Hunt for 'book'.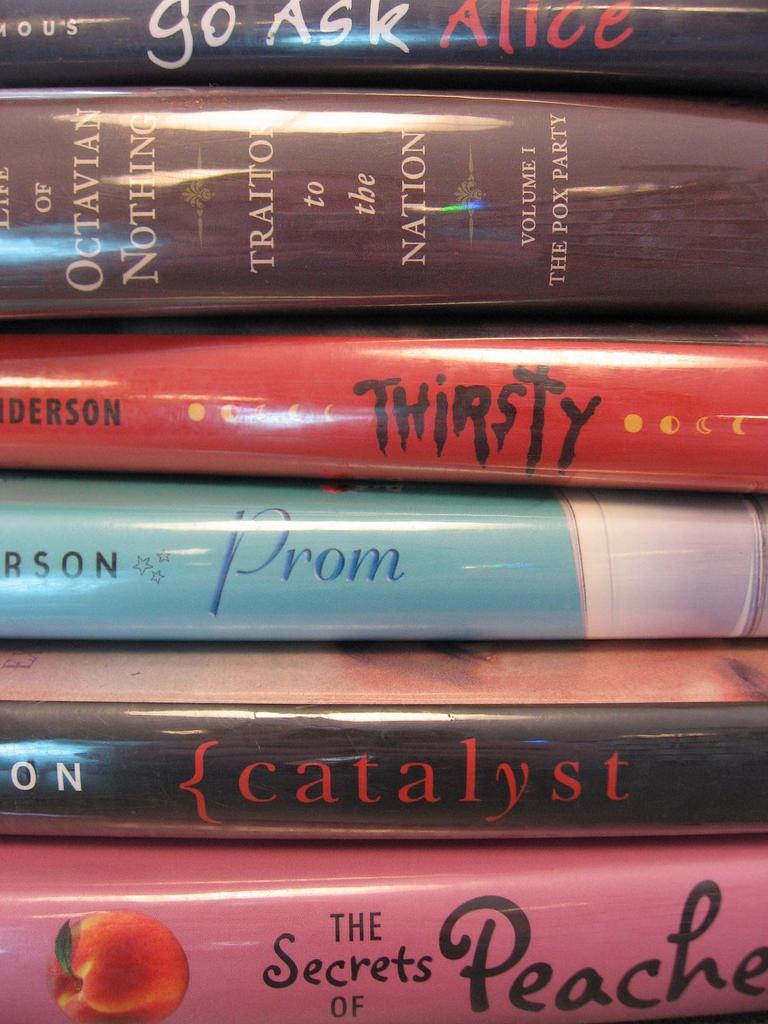
Hunted down at 0 0 751 99.
